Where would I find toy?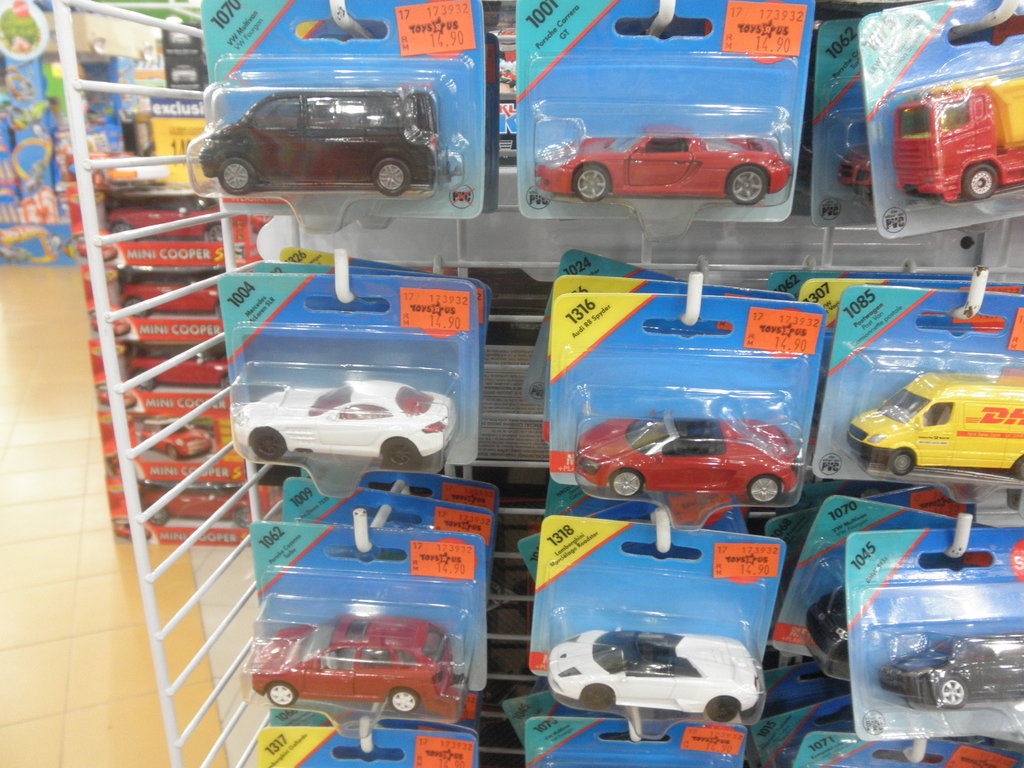
At {"left": 531, "top": 129, "right": 784, "bottom": 209}.
